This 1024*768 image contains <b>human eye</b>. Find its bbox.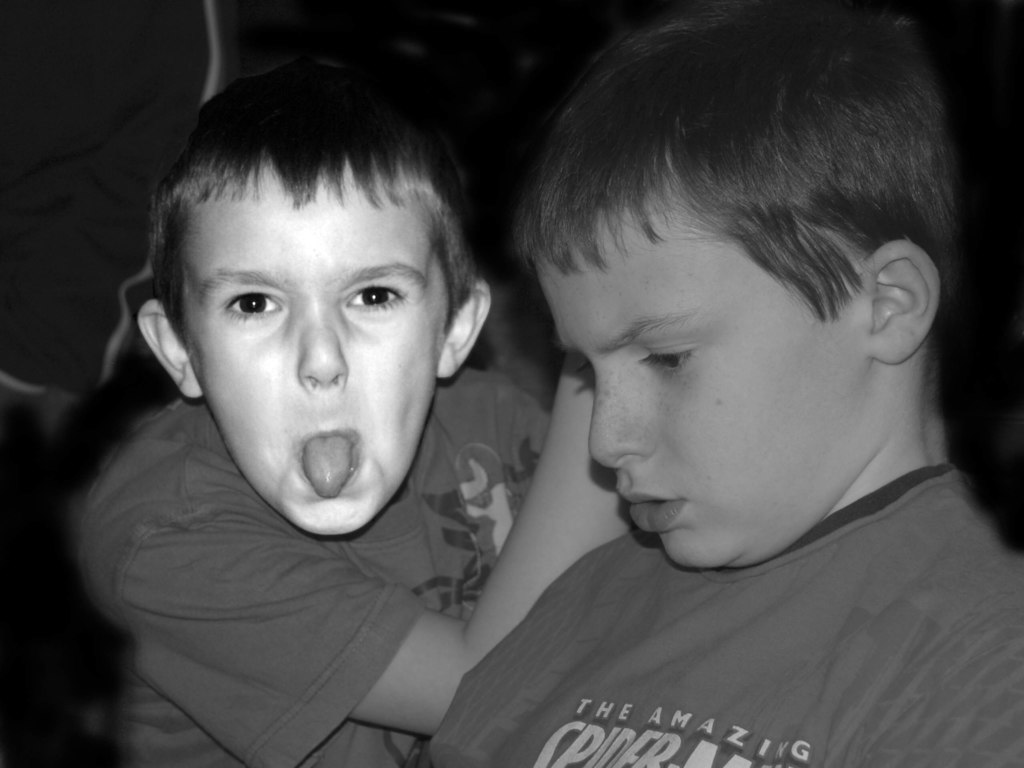
select_region(641, 342, 694, 380).
